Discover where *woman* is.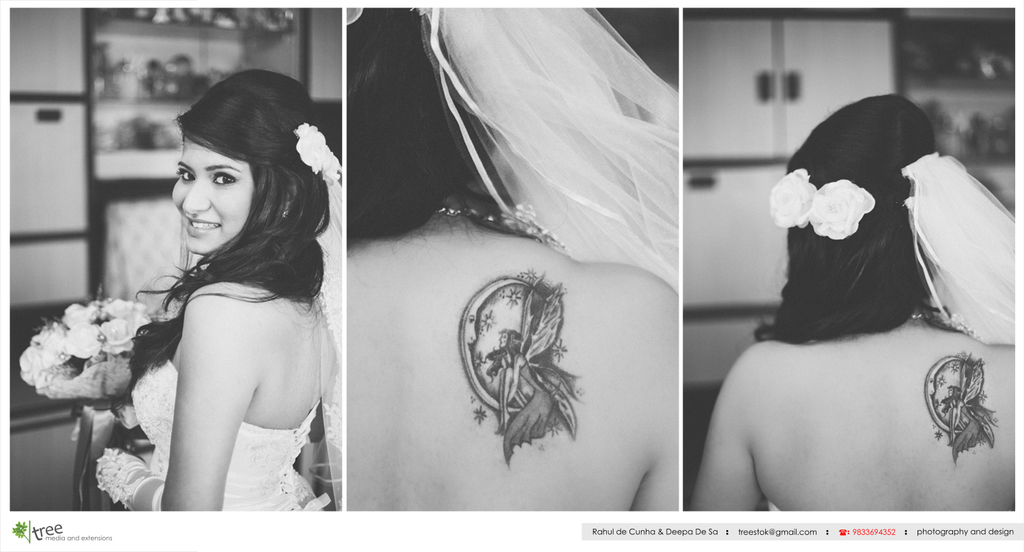
Discovered at {"left": 350, "top": 4, "right": 679, "bottom": 513}.
